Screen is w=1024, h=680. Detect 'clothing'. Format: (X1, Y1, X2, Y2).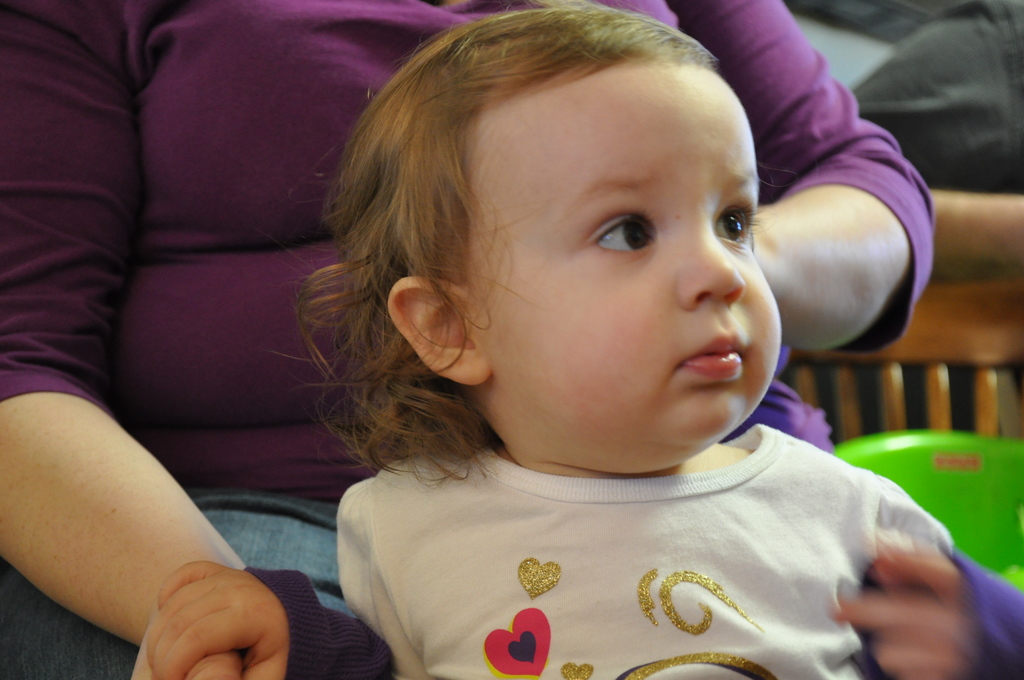
(851, 15, 1023, 183).
